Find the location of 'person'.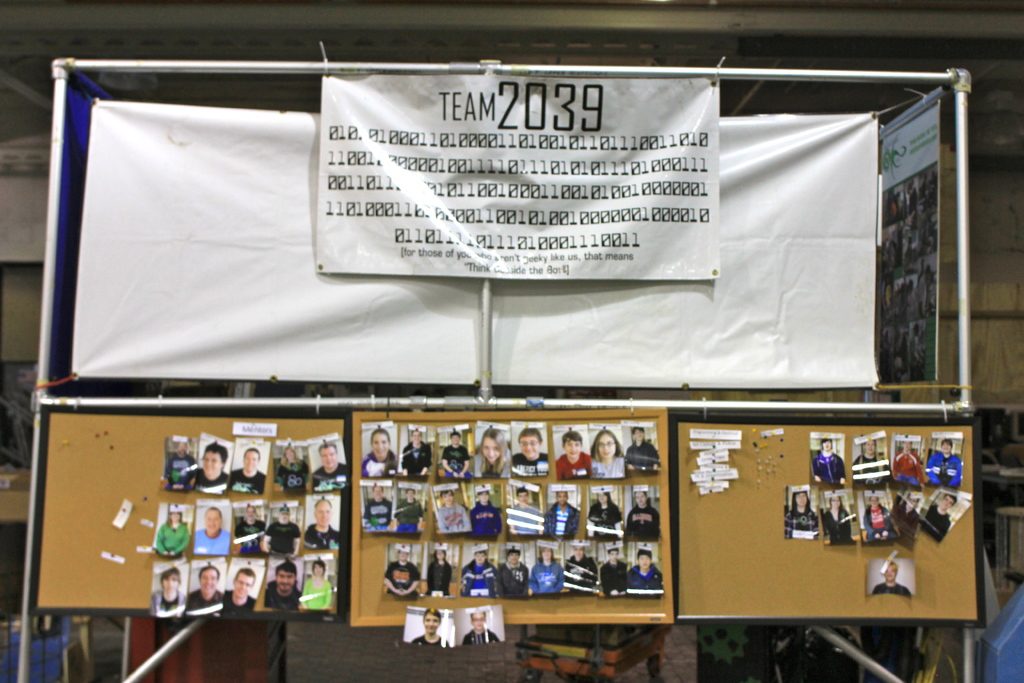
Location: bbox(814, 435, 839, 479).
